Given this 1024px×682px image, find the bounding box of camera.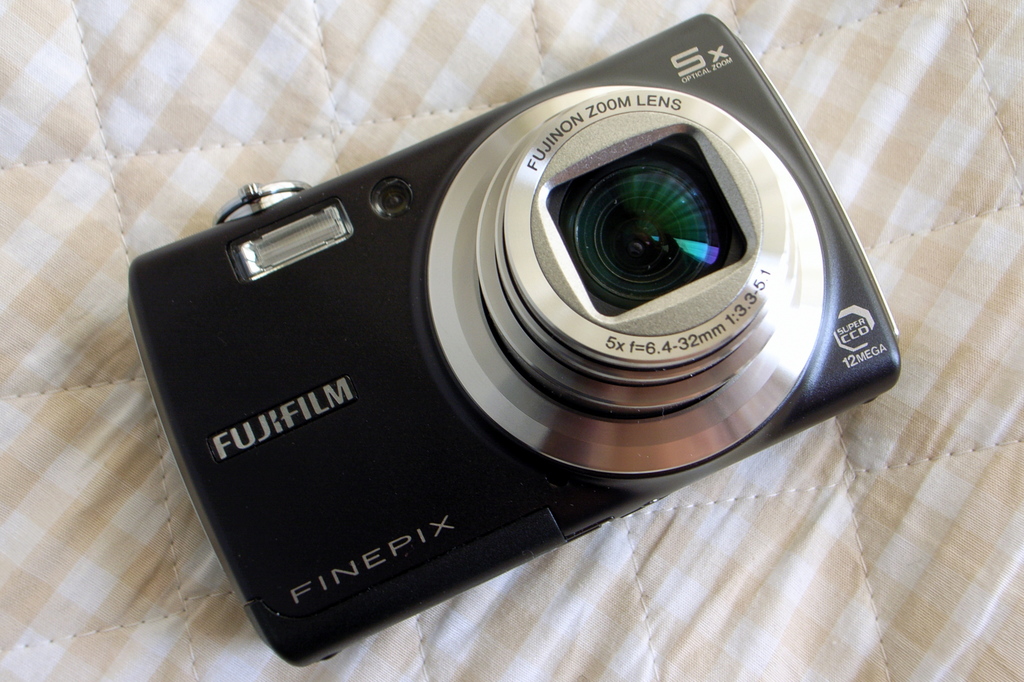
l=131, t=11, r=899, b=665.
